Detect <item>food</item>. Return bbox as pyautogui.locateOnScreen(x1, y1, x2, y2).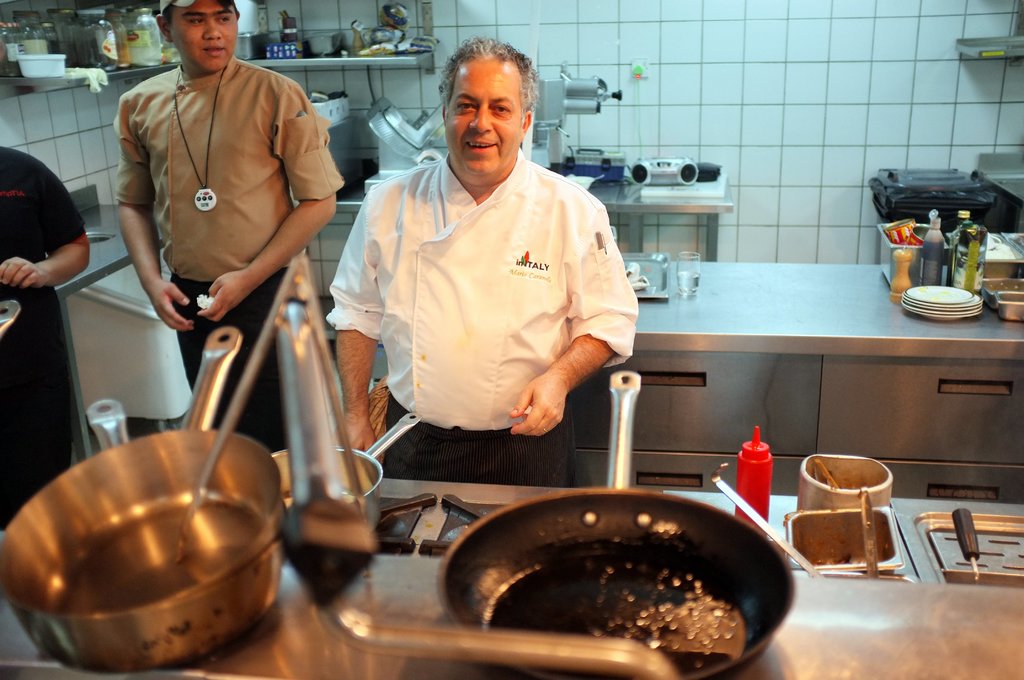
pyautogui.locateOnScreen(617, 576, 740, 650).
